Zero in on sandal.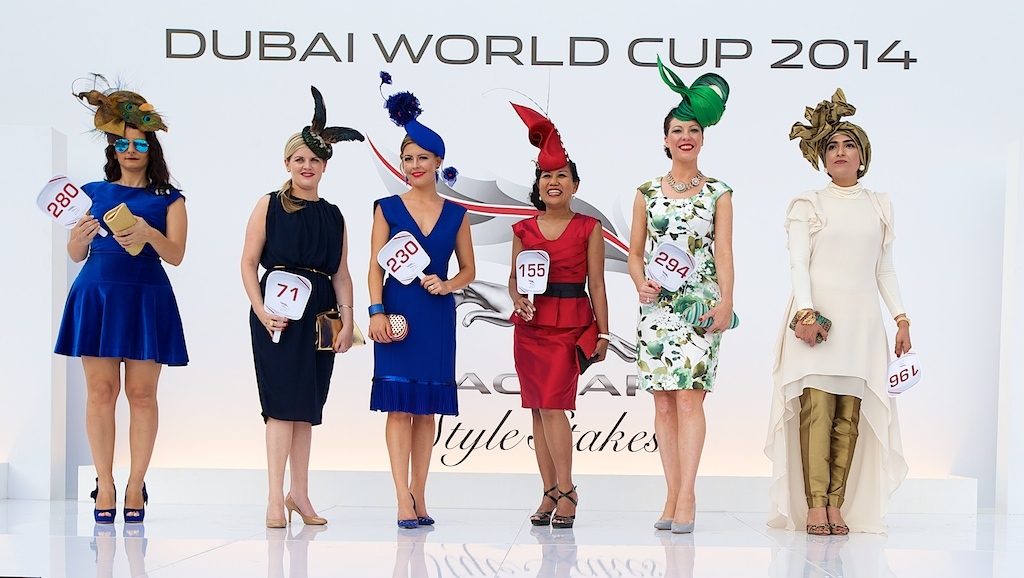
Zeroed in: [left=805, top=513, right=831, bottom=533].
